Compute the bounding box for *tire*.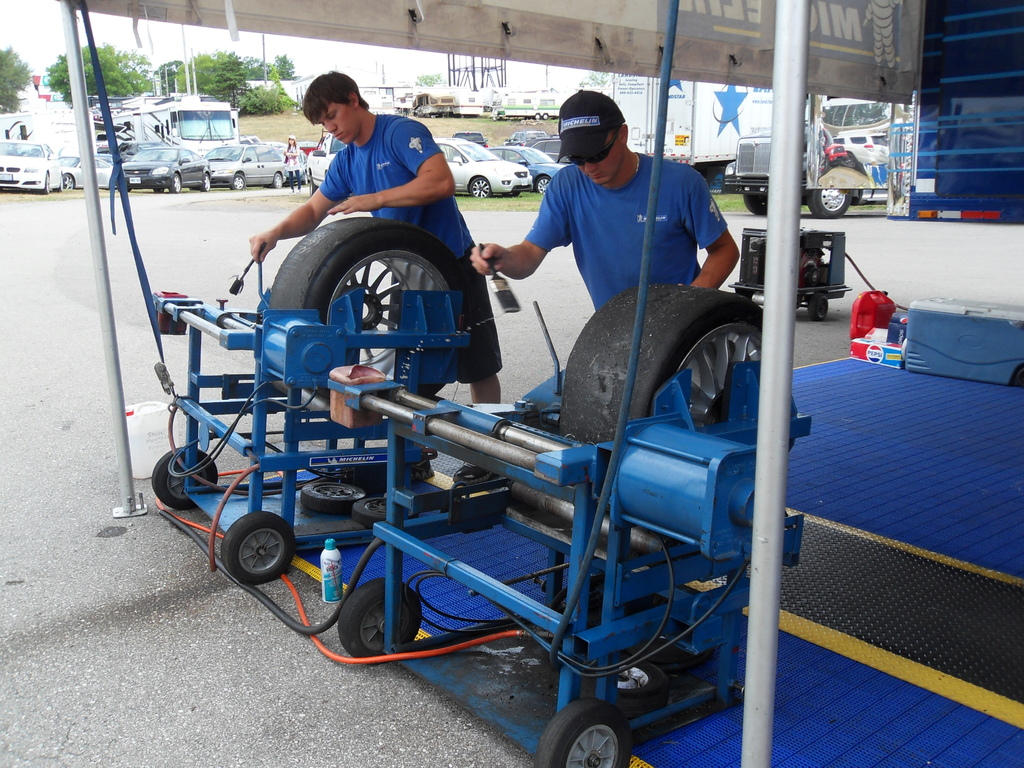
locate(42, 171, 53, 199).
